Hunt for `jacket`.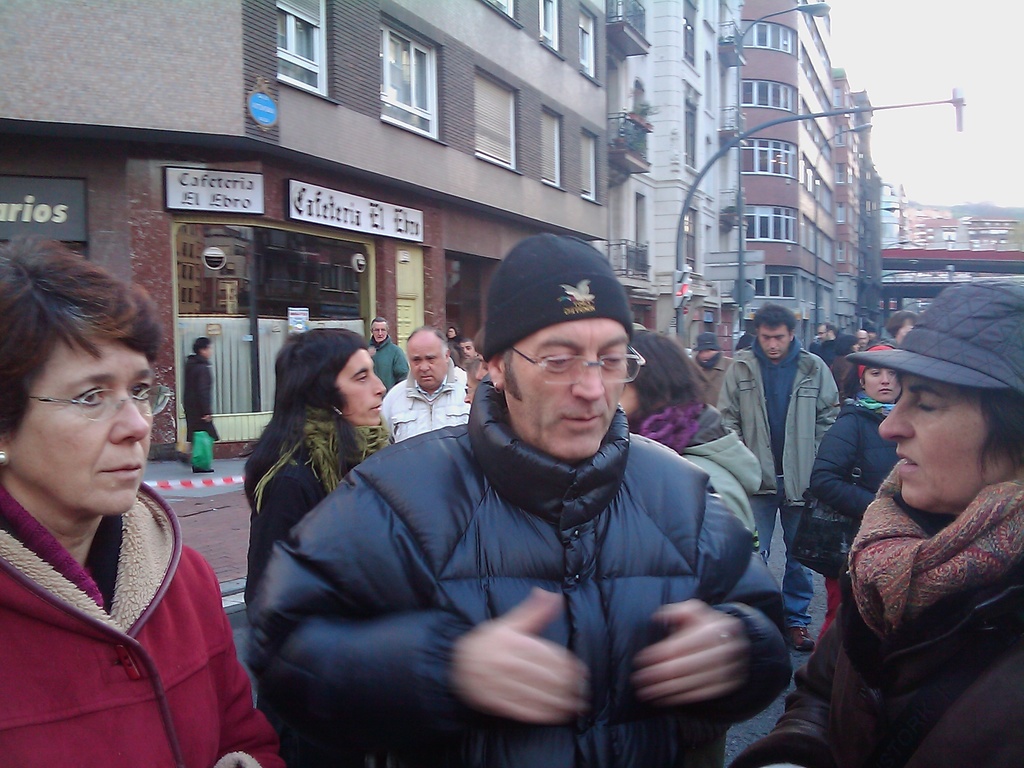
Hunted down at {"x1": 244, "y1": 419, "x2": 394, "y2": 600}.
